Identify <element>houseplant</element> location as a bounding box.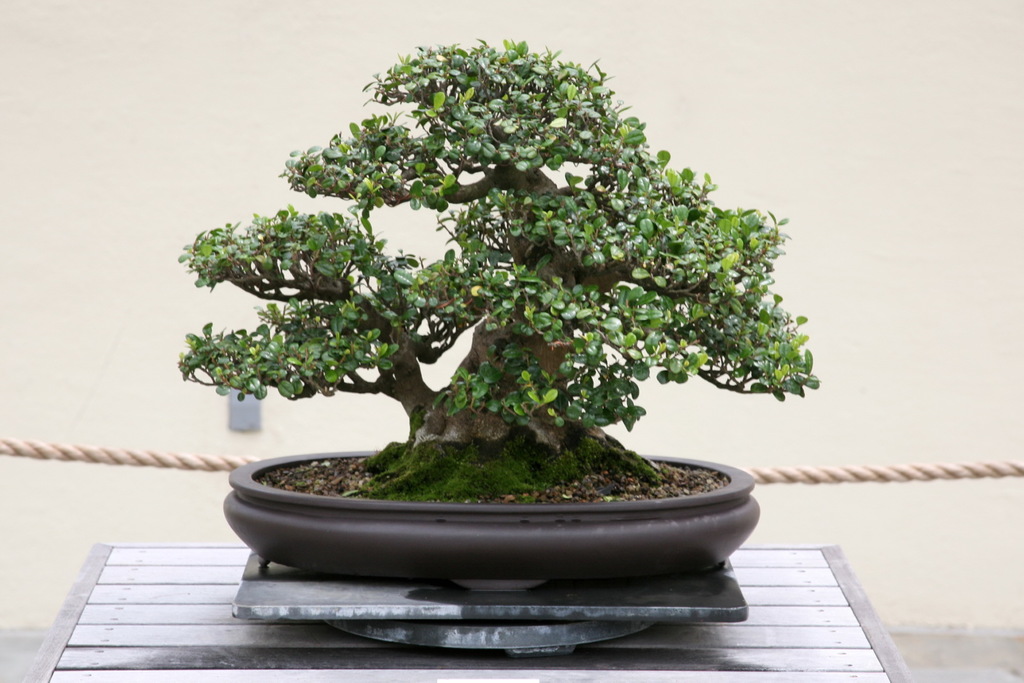
detection(166, 28, 823, 611).
